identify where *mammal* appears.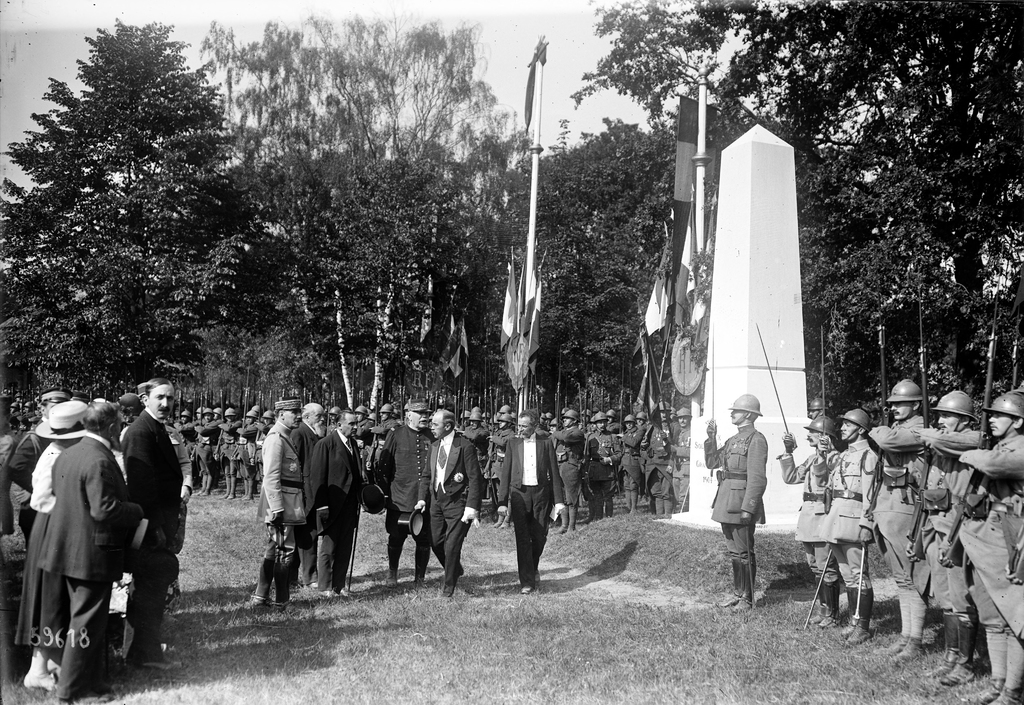
Appears at pyautogui.locateOnScreen(495, 408, 568, 596).
